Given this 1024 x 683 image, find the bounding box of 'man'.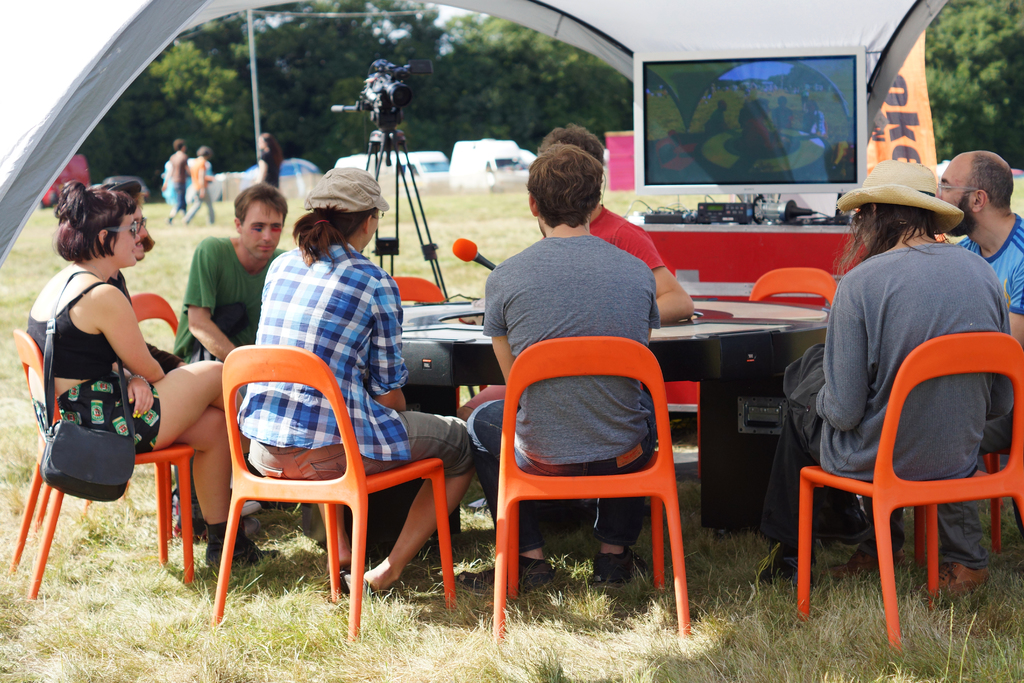
pyautogui.locateOnScreen(187, 146, 227, 219).
